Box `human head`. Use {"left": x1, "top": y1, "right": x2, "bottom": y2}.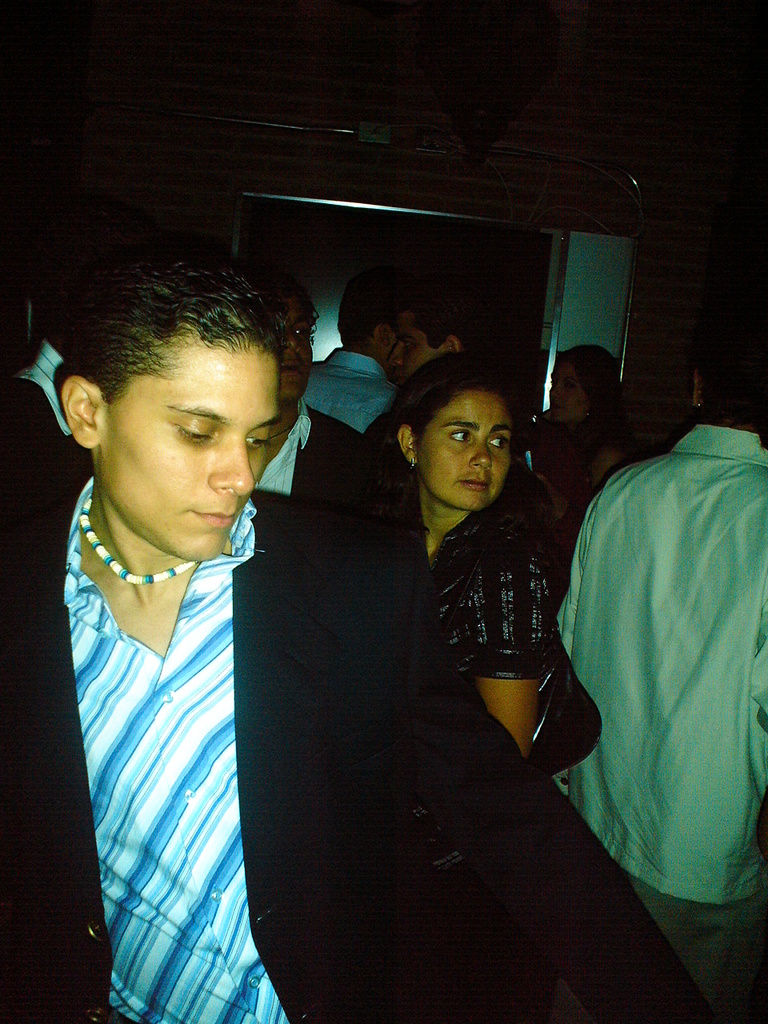
{"left": 330, "top": 269, "right": 420, "bottom": 376}.
